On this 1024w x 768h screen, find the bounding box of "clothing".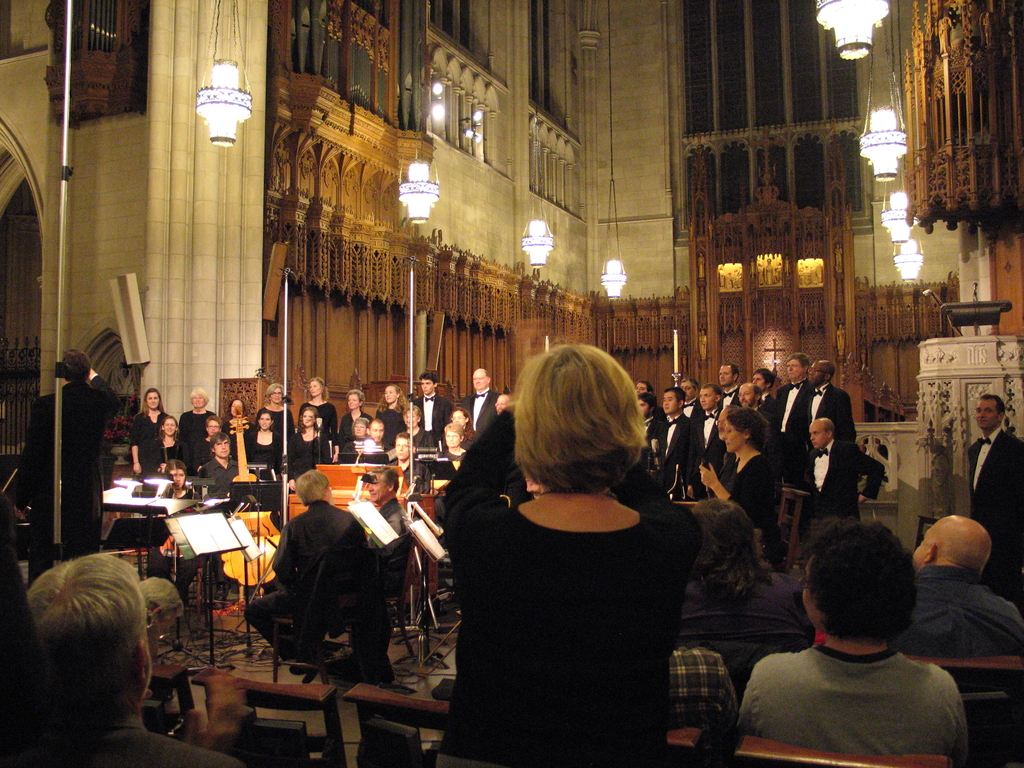
Bounding box: locate(256, 404, 294, 440).
